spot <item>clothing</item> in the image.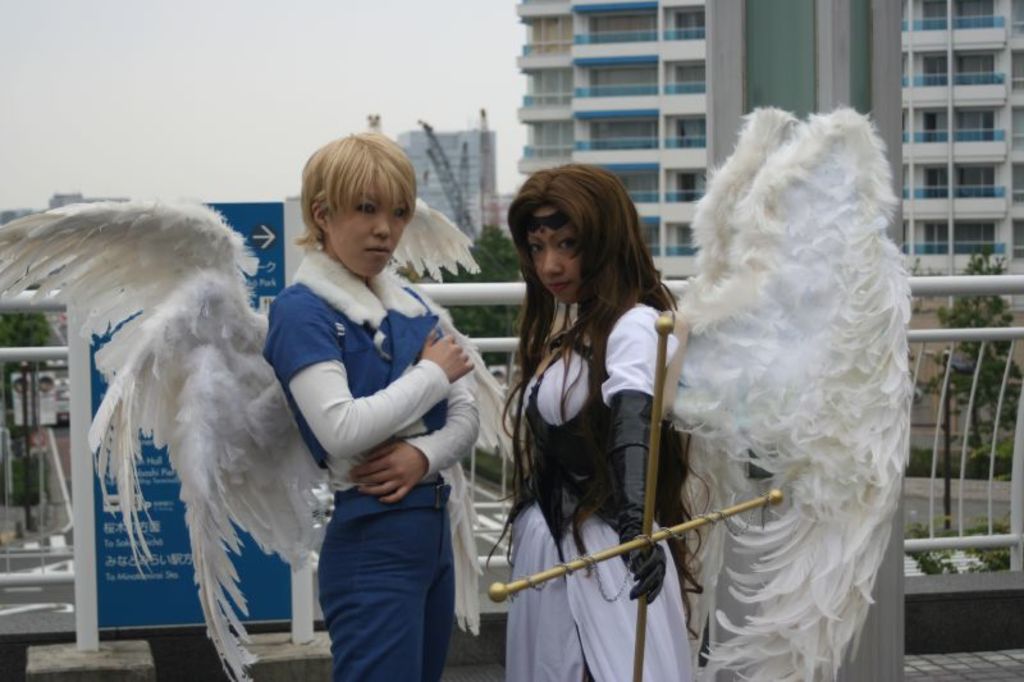
<item>clothing</item> found at box=[261, 248, 481, 681].
